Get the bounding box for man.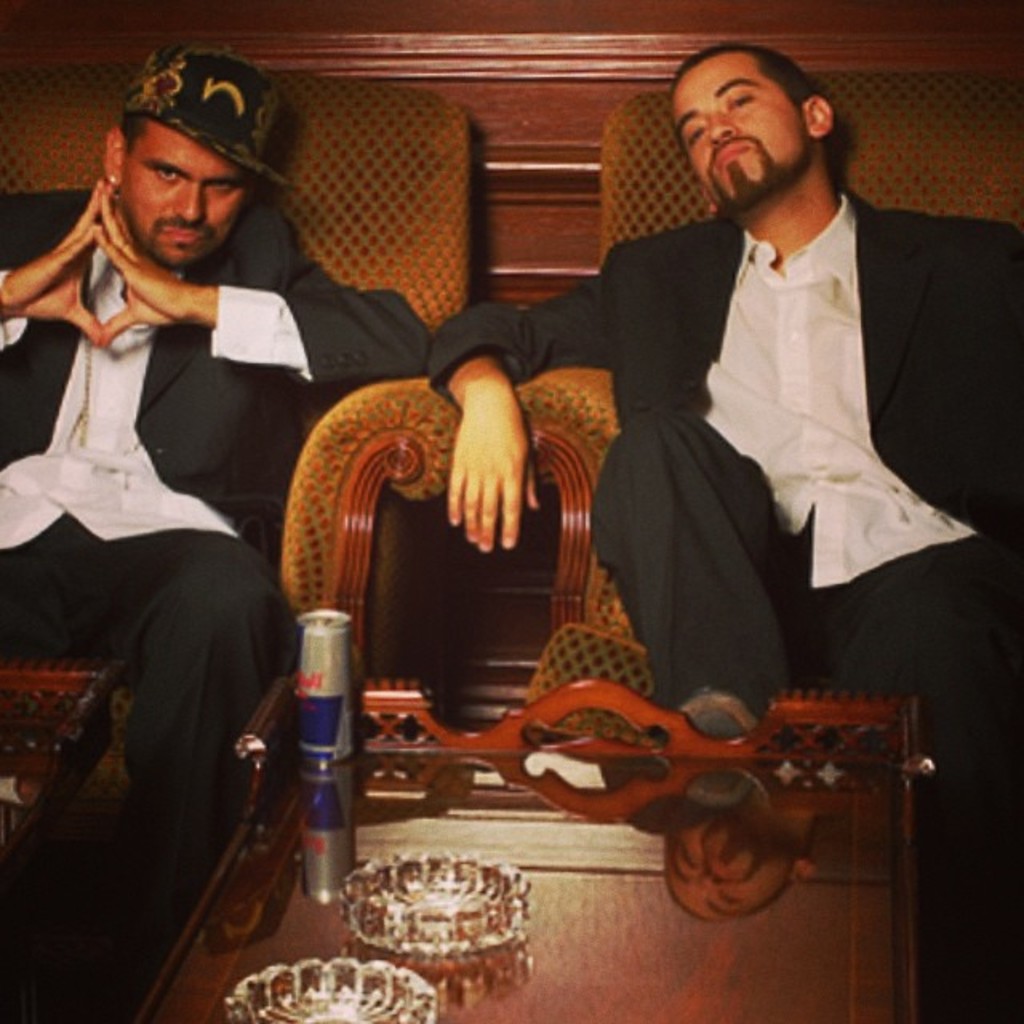
(0, 50, 446, 1019).
